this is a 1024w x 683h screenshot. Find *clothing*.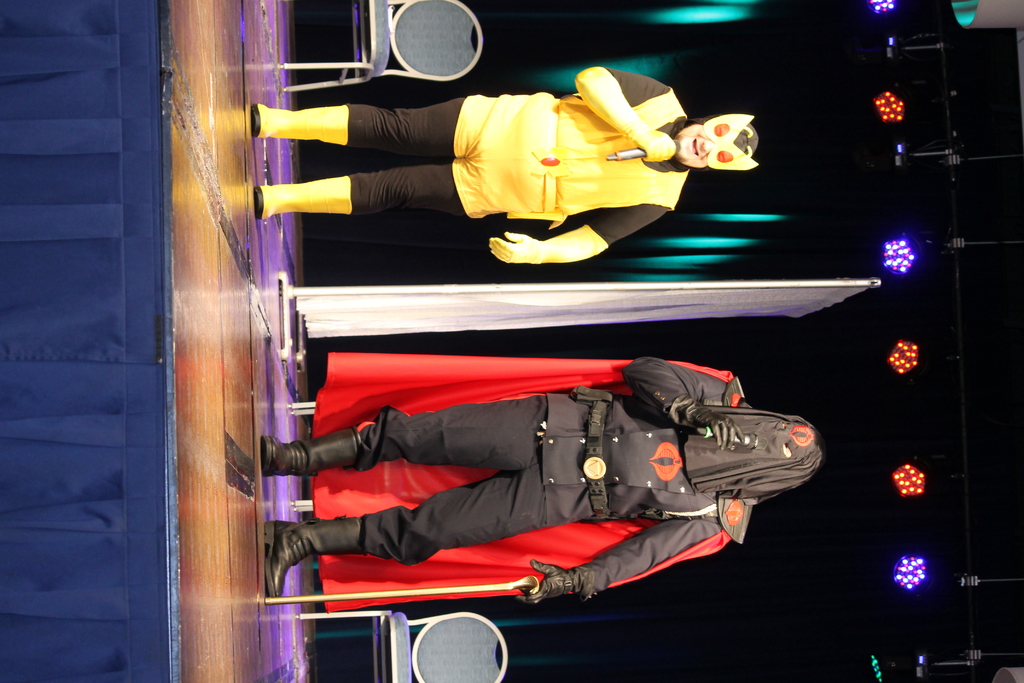
Bounding box: (x1=308, y1=356, x2=820, y2=600).
